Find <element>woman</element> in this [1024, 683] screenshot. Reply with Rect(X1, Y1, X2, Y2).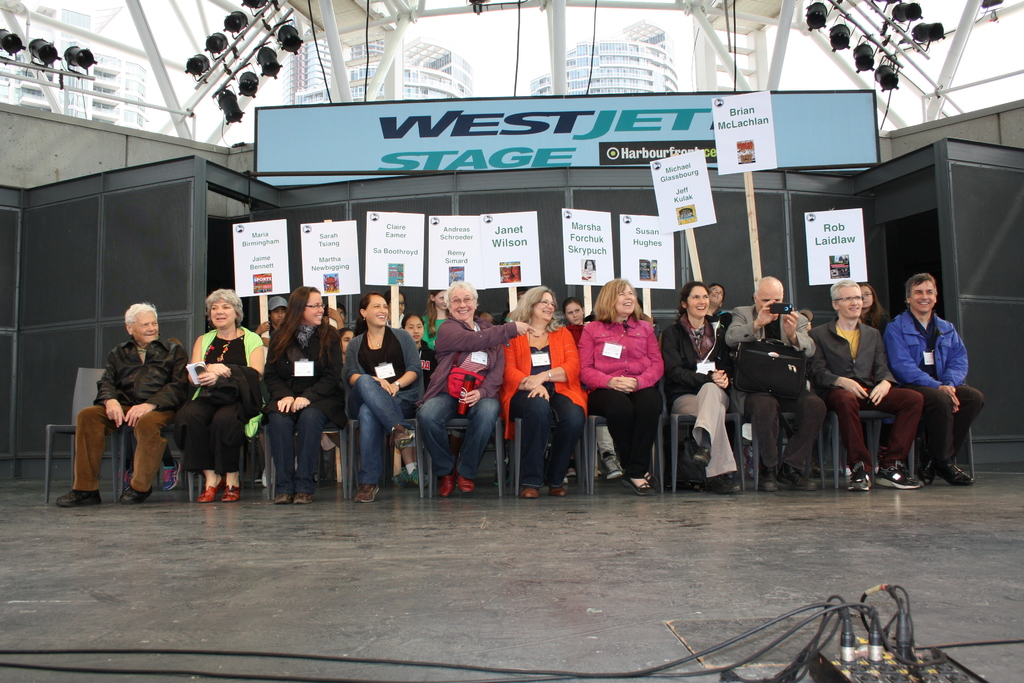
Rect(585, 258, 596, 272).
